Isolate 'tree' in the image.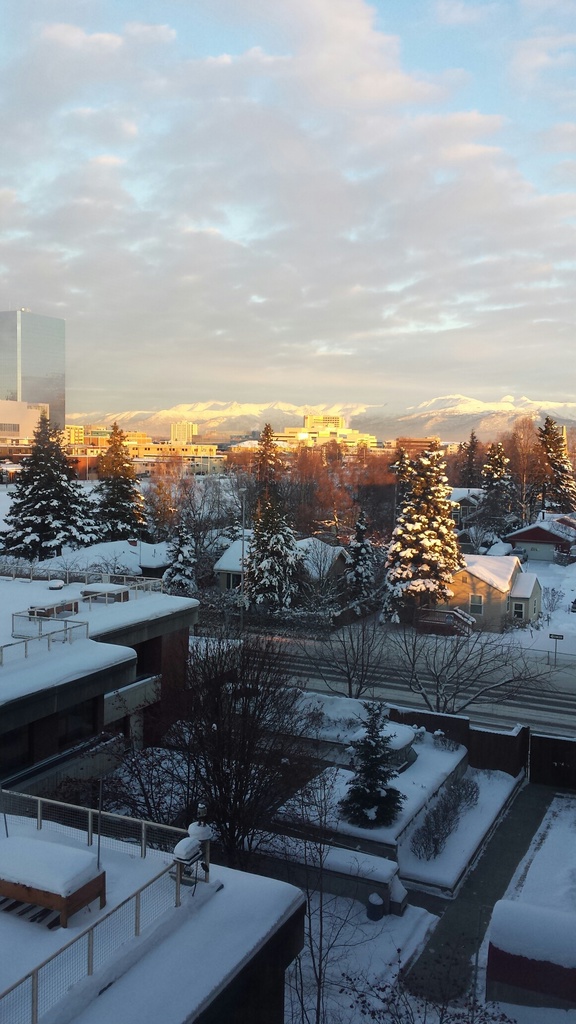
Isolated region: rect(469, 440, 529, 545).
